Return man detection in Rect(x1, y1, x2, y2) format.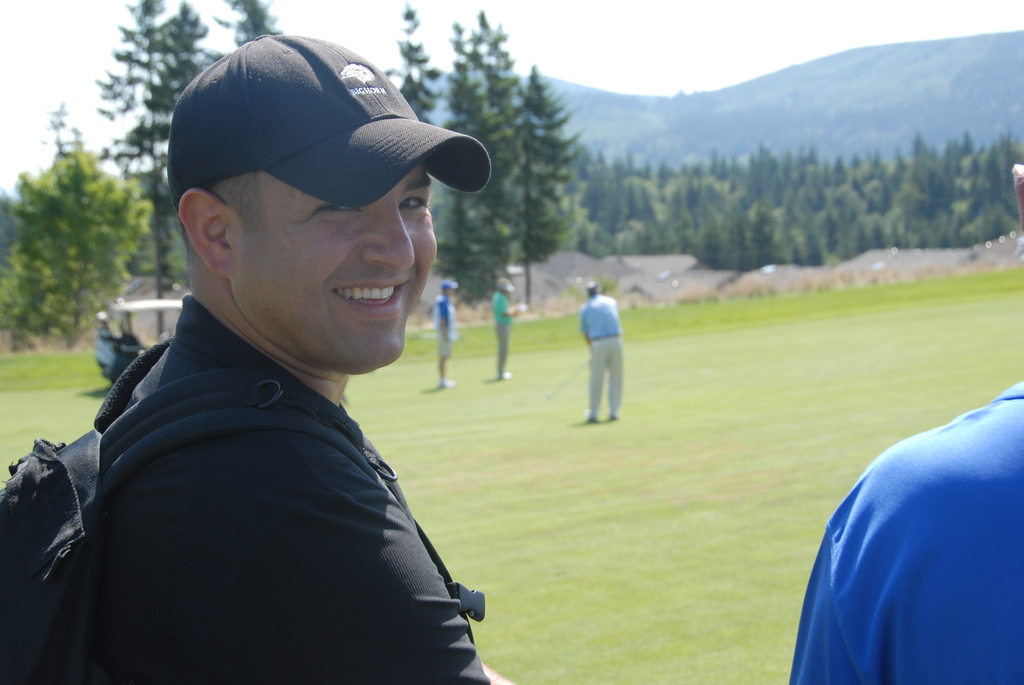
Rect(486, 265, 521, 379).
